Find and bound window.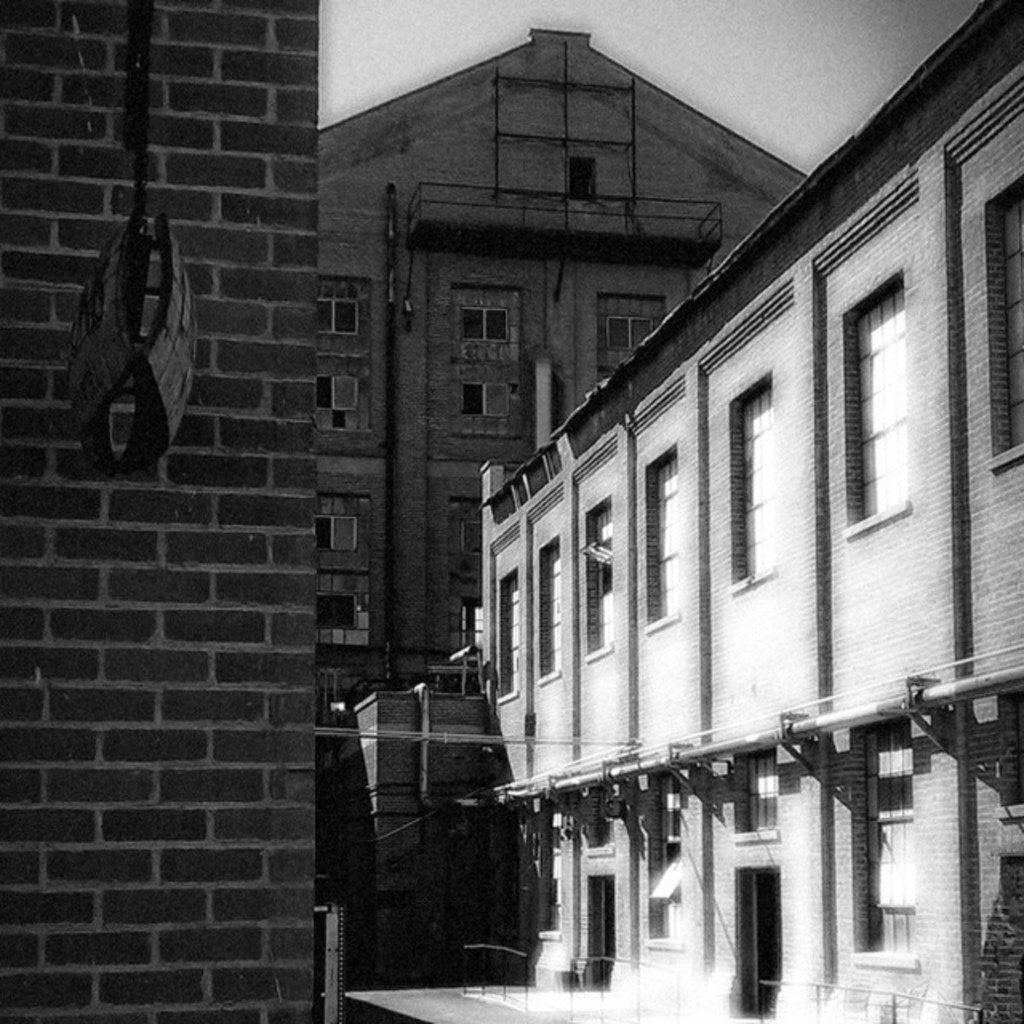
Bound: bbox=(542, 531, 570, 683).
